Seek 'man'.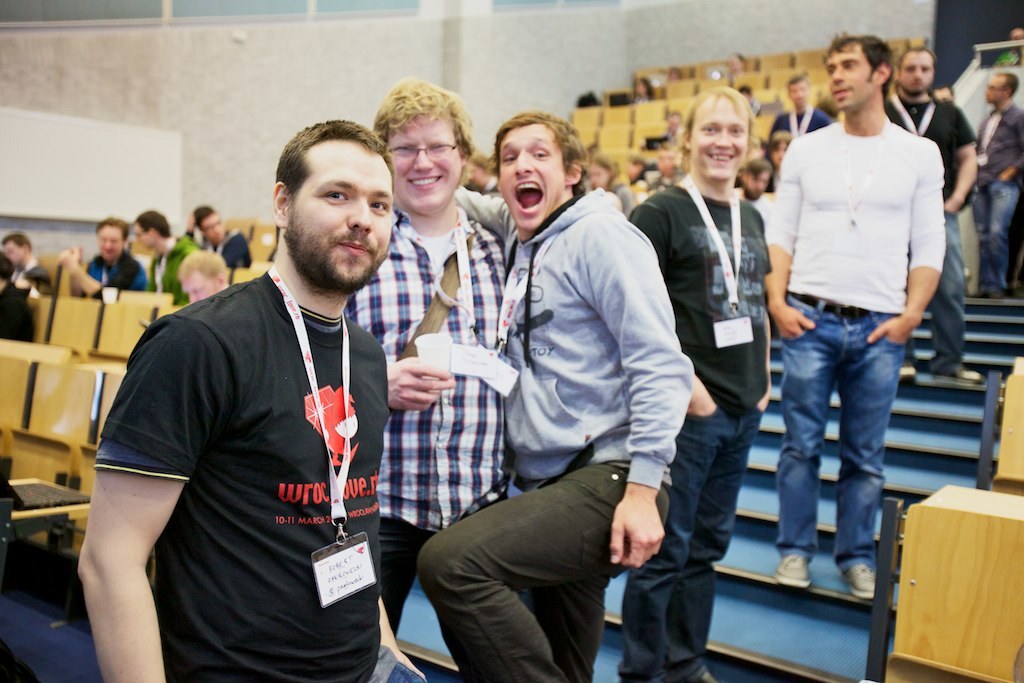
622, 85, 771, 682.
